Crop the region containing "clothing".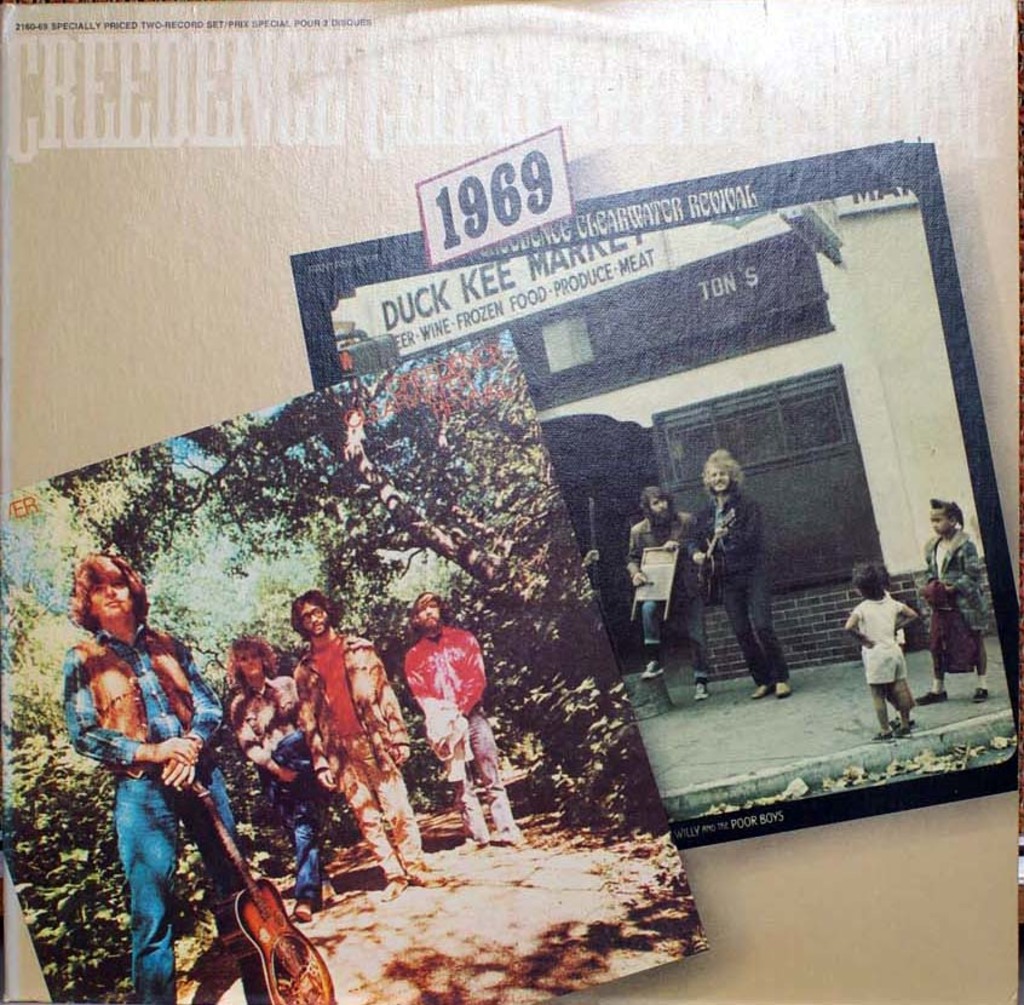
Crop region: bbox=[666, 449, 809, 695].
